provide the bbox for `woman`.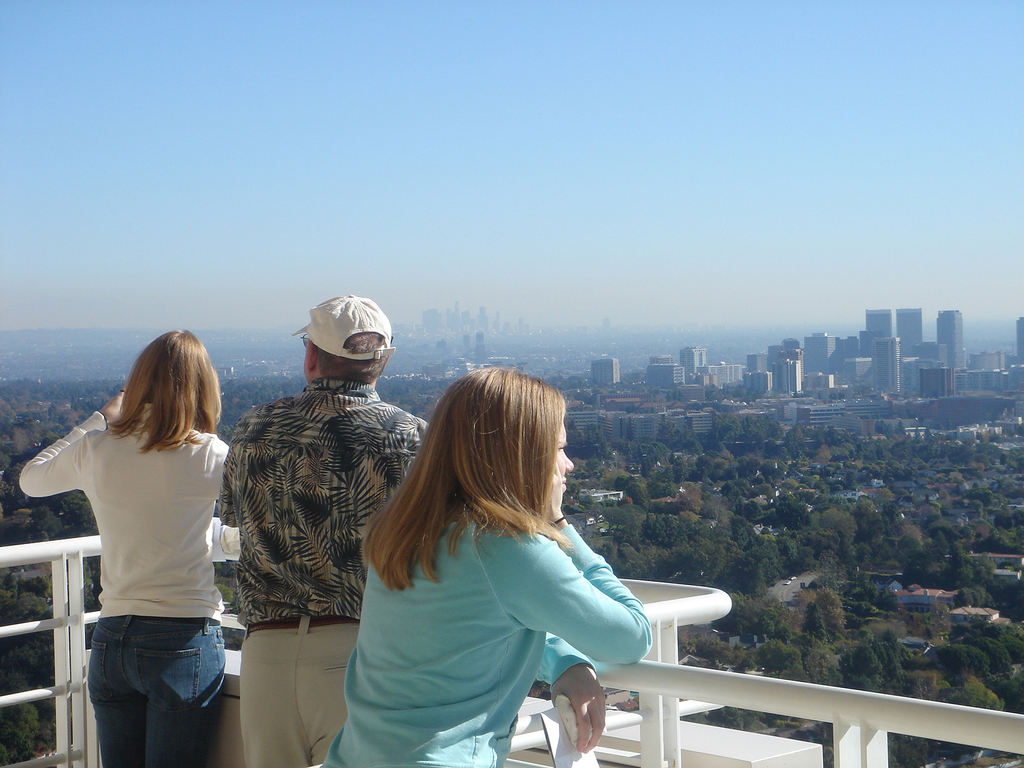
detection(18, 331, 234, 767).
